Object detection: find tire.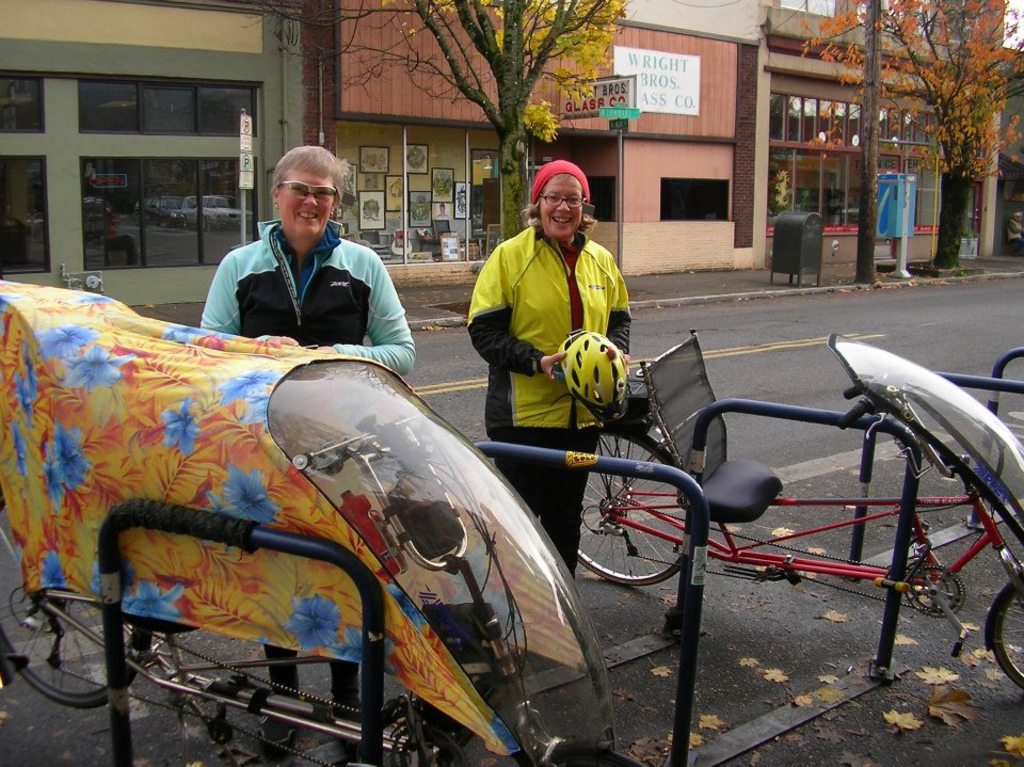
bbox(575, 427, 700, 589).
